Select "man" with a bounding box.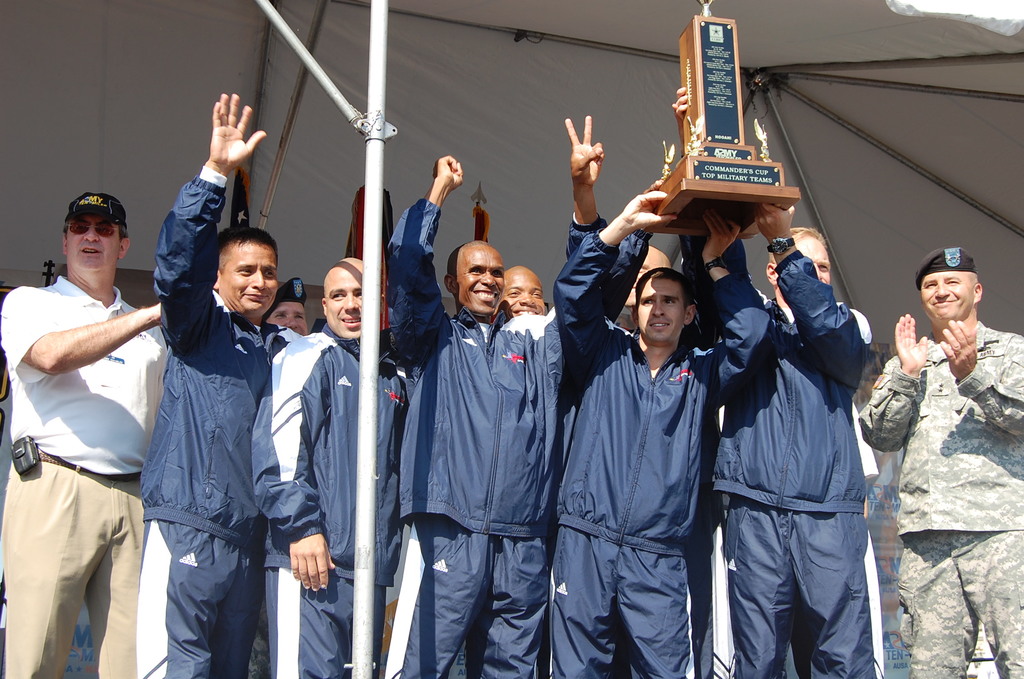
rect(561, 117, 669, 331).
